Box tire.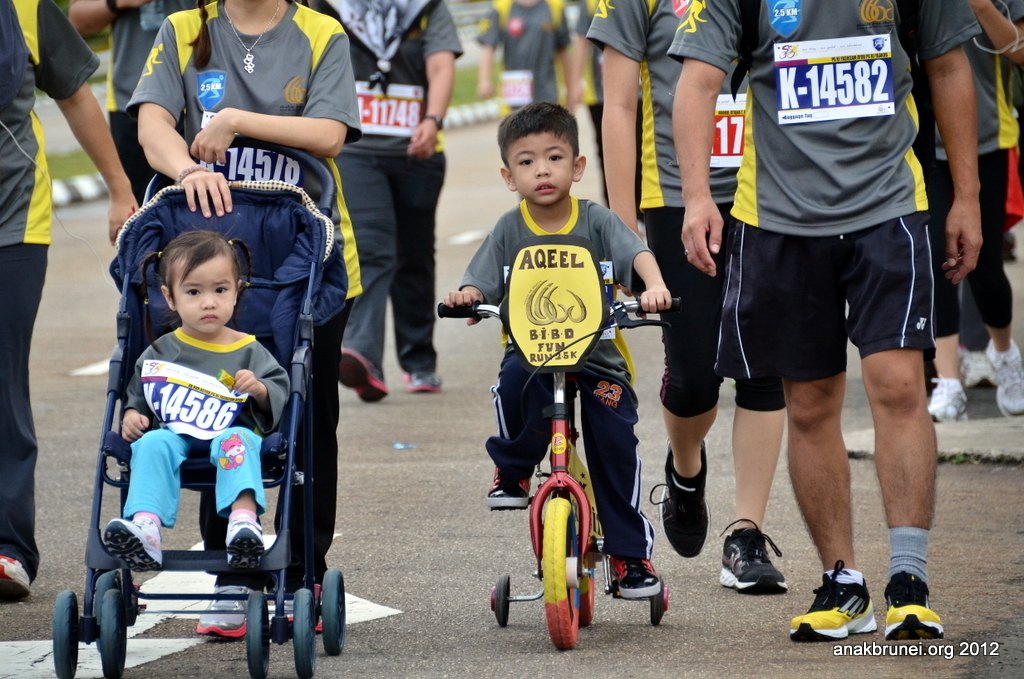
locate(294, 589, 318, 678).
